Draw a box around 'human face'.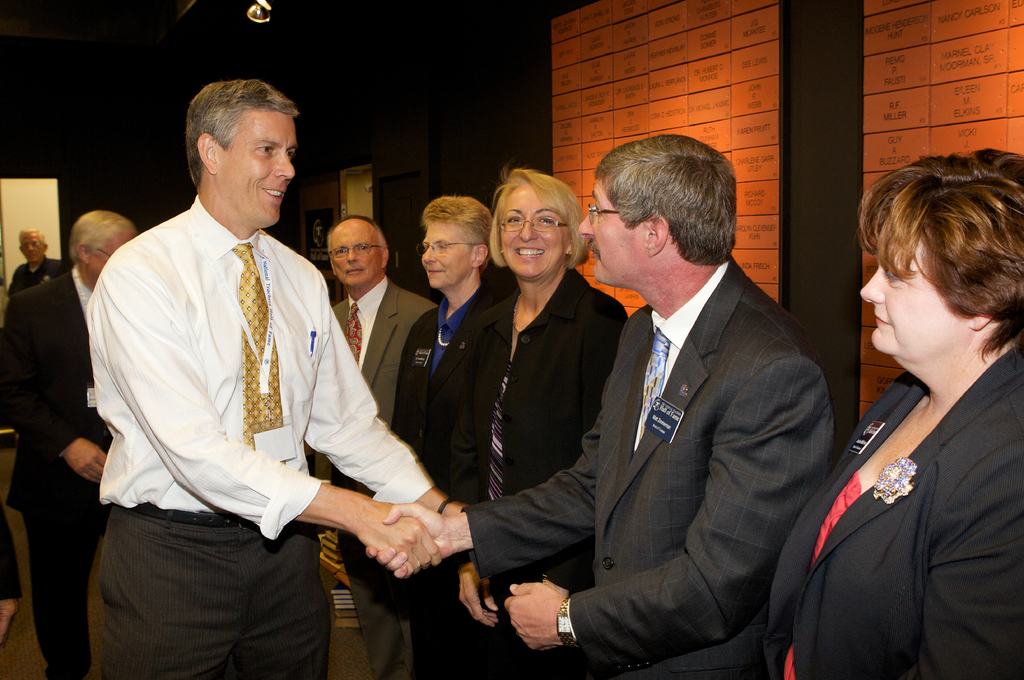
select_region(500, 186, 569, 276).
